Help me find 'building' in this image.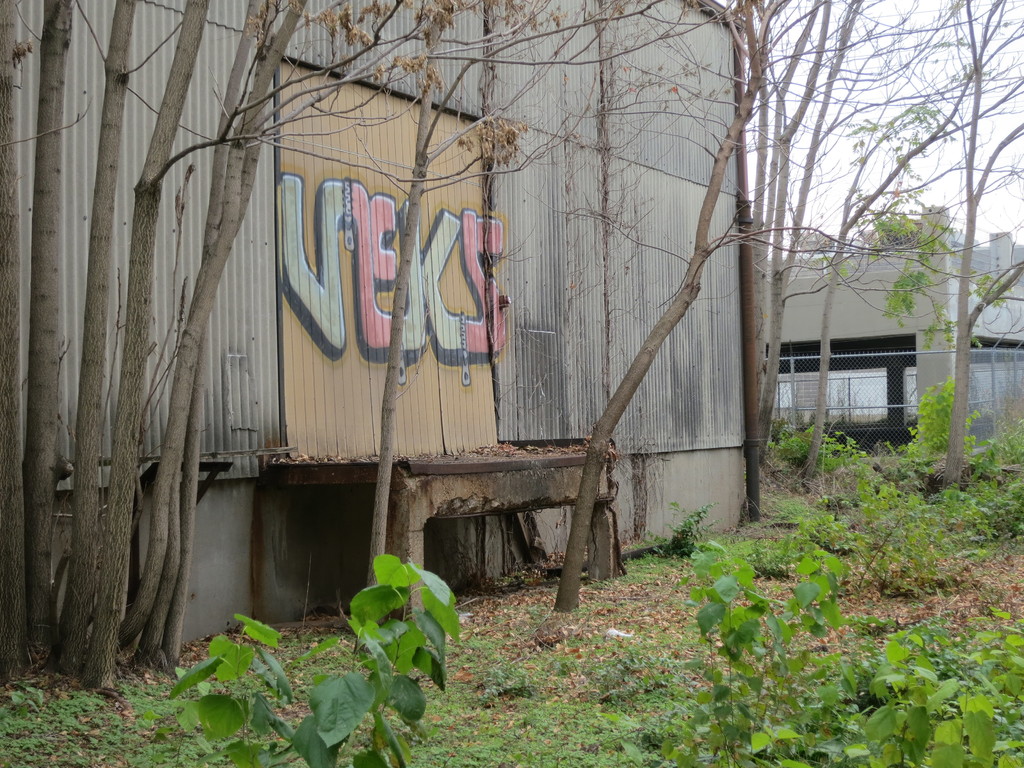
Found it: {"x1": 0, "y1": 0, "x2": 753, "y2": 648}.
